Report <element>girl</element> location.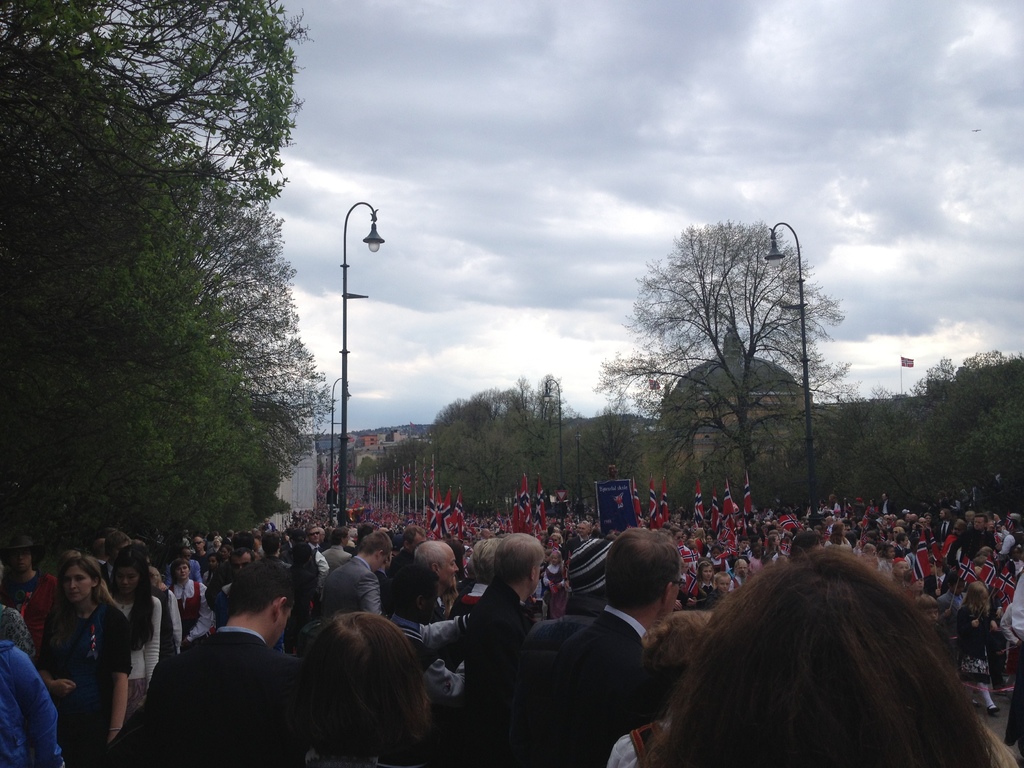
Report: bbox=(657, 516, 997, 767).
